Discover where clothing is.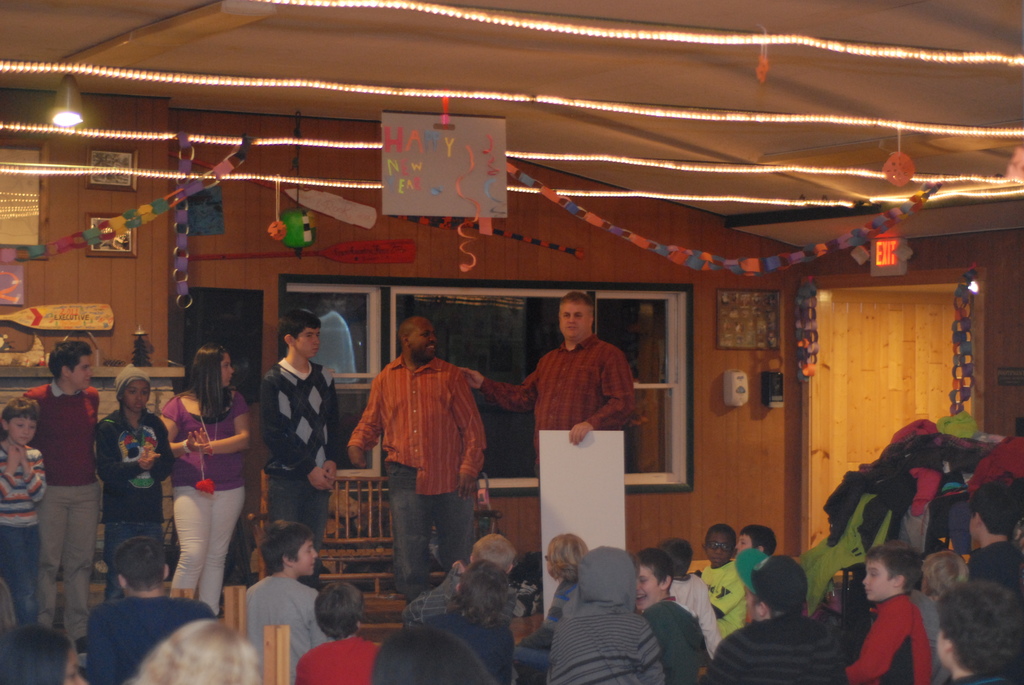
Discovered at <box>548,551,658,682</box>.
